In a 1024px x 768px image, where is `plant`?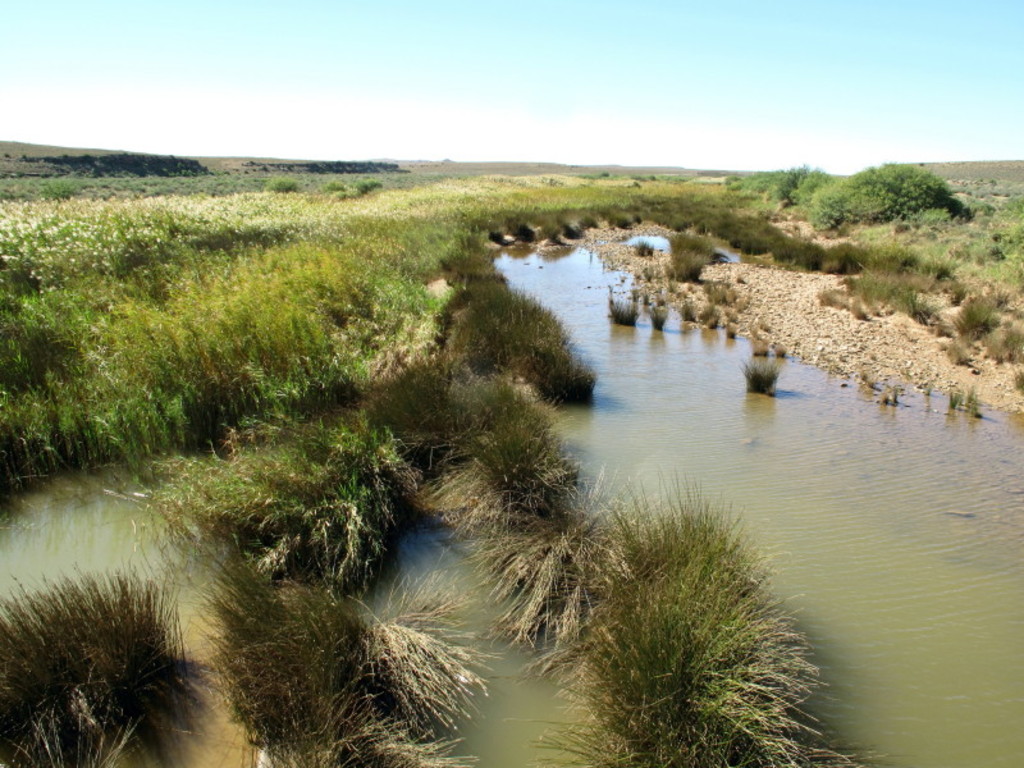
left=605, top=289, right=654, bottom=332.
